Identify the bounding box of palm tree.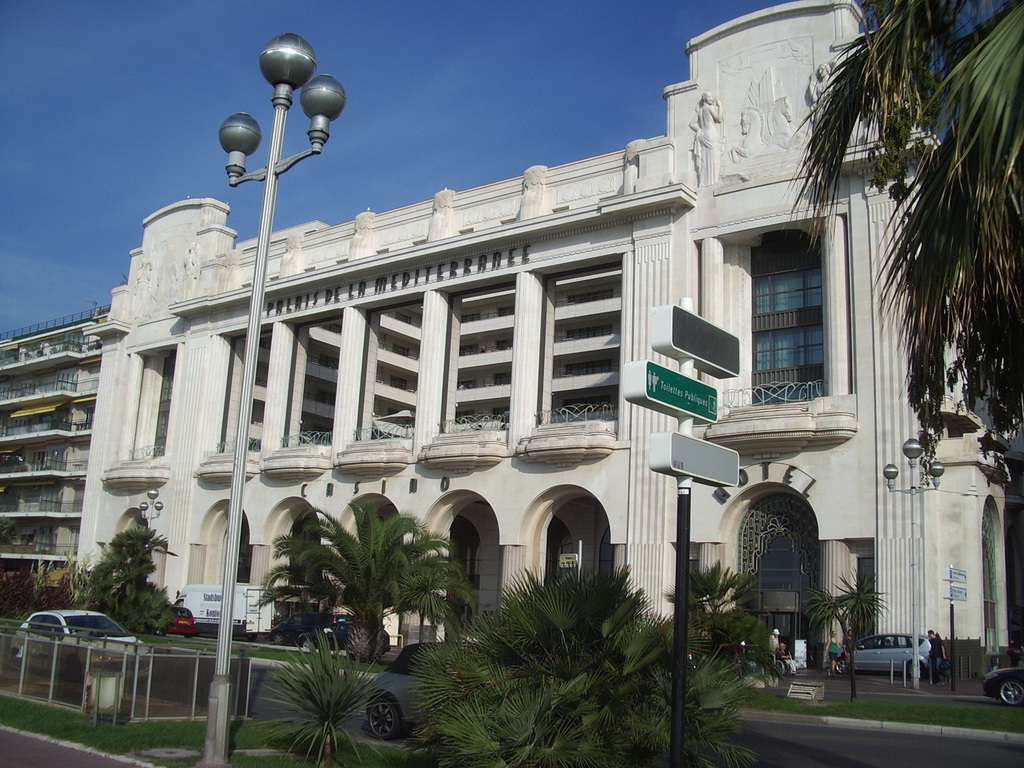
296,516,419,653.
